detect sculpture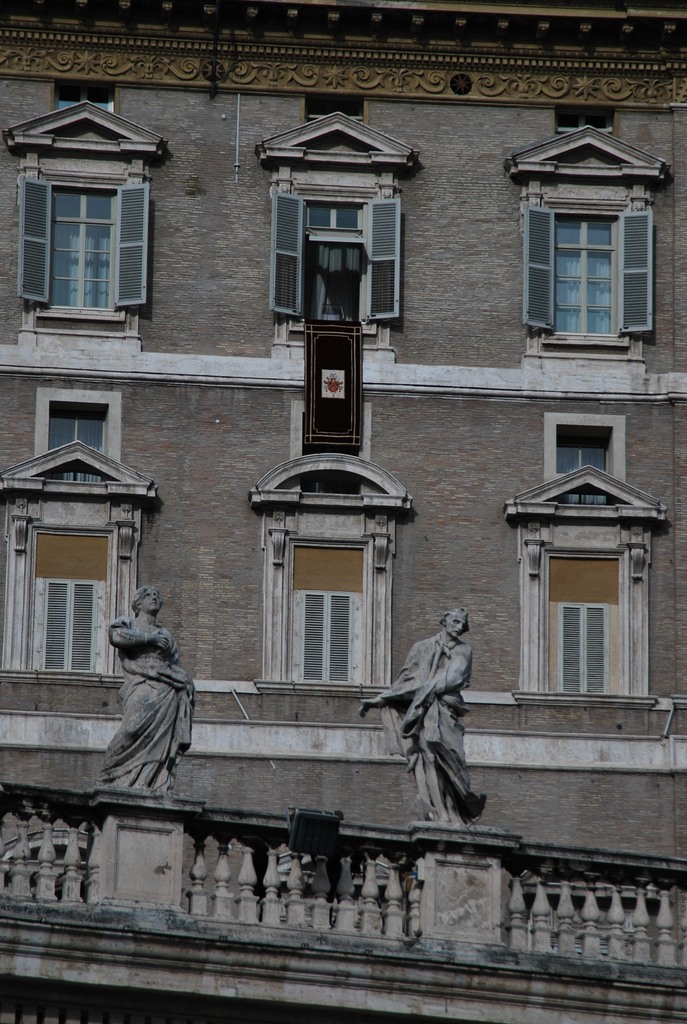
x1=99 y1=584 x2=188 y2=794
